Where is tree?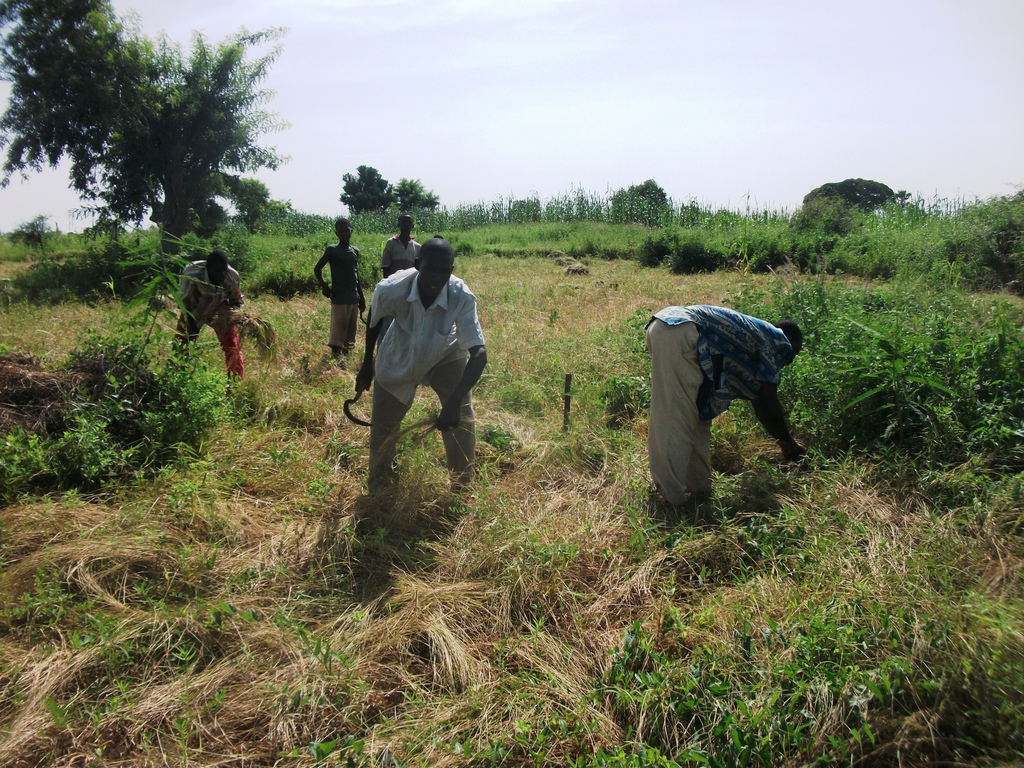
bbox=(271, 199, 297, 234).
